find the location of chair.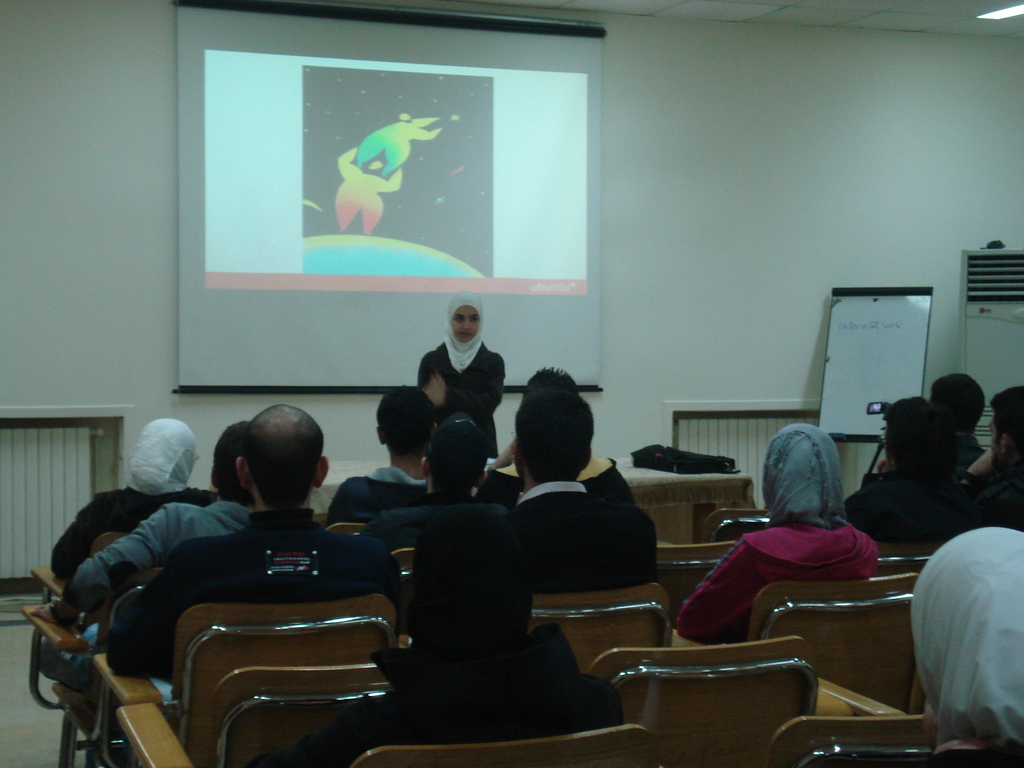
Location: crop(31, 534, 129, 602).
